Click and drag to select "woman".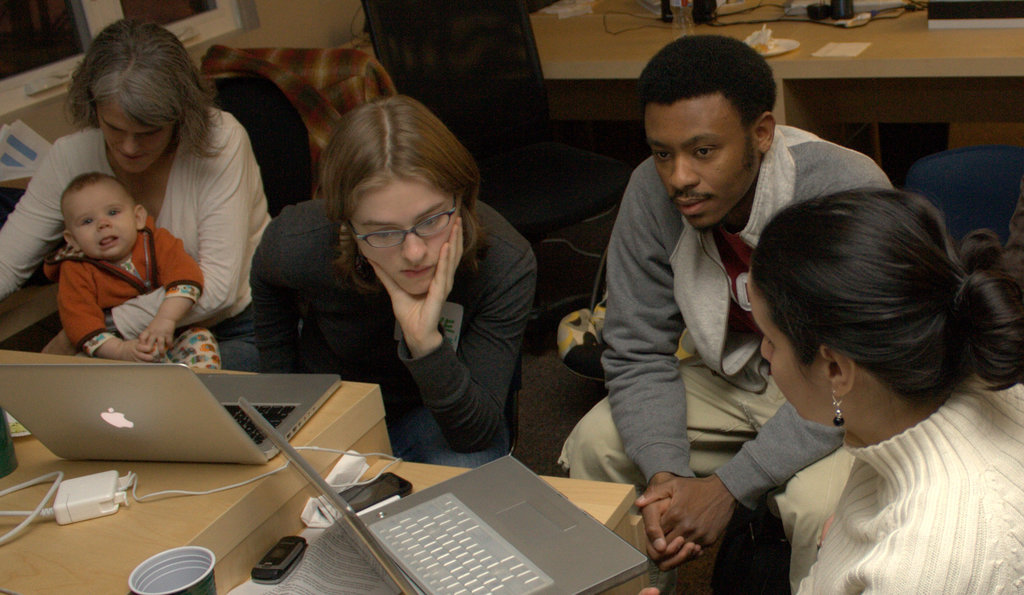
Selection: Rect(1, 19, 271, 373).
